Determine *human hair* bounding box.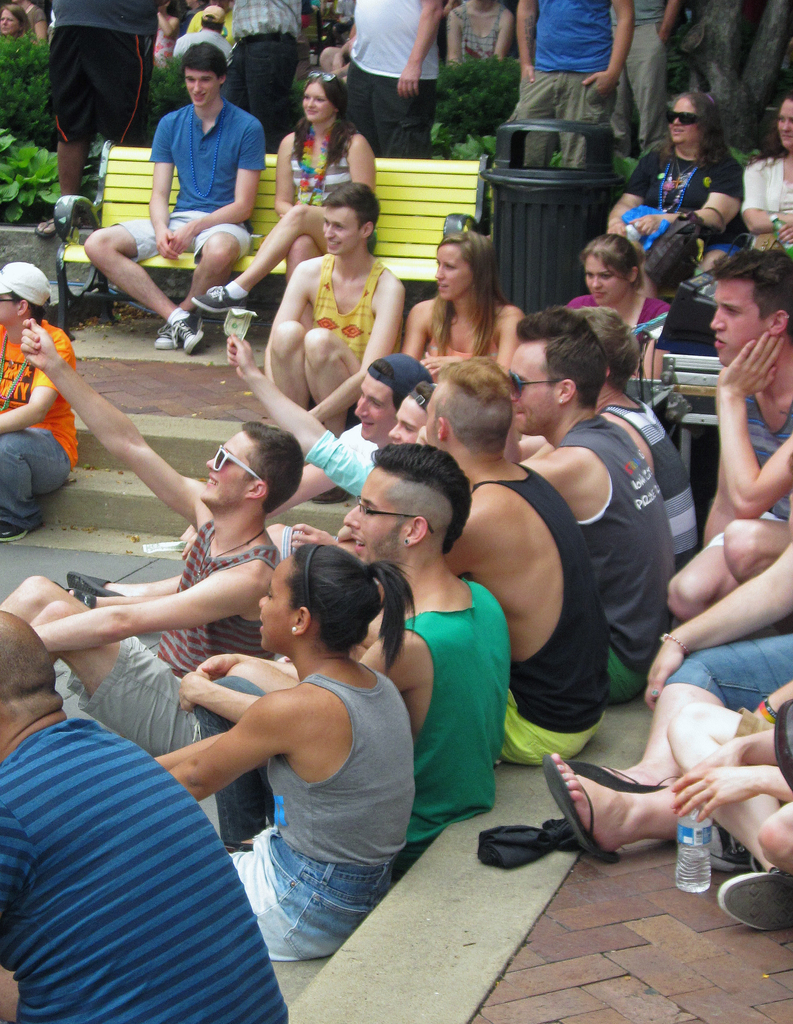
Determined: [x1=321, y1=171, x2=388, y2=262].
